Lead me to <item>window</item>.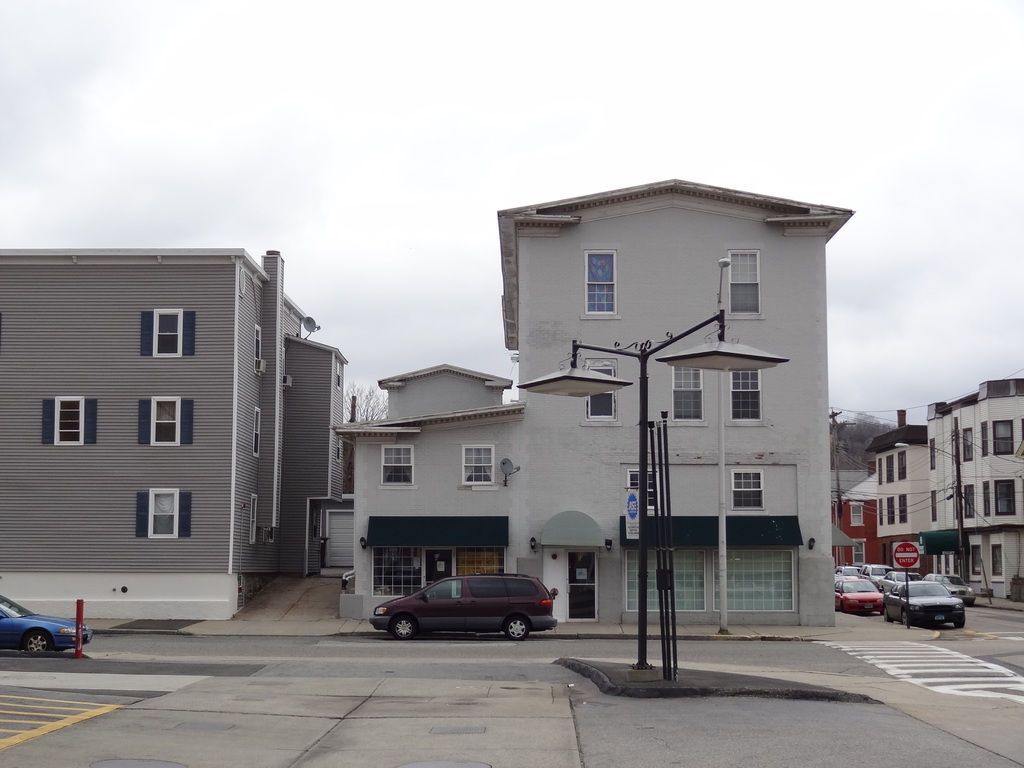
Lead to detection(879, 497, 883, 524).
